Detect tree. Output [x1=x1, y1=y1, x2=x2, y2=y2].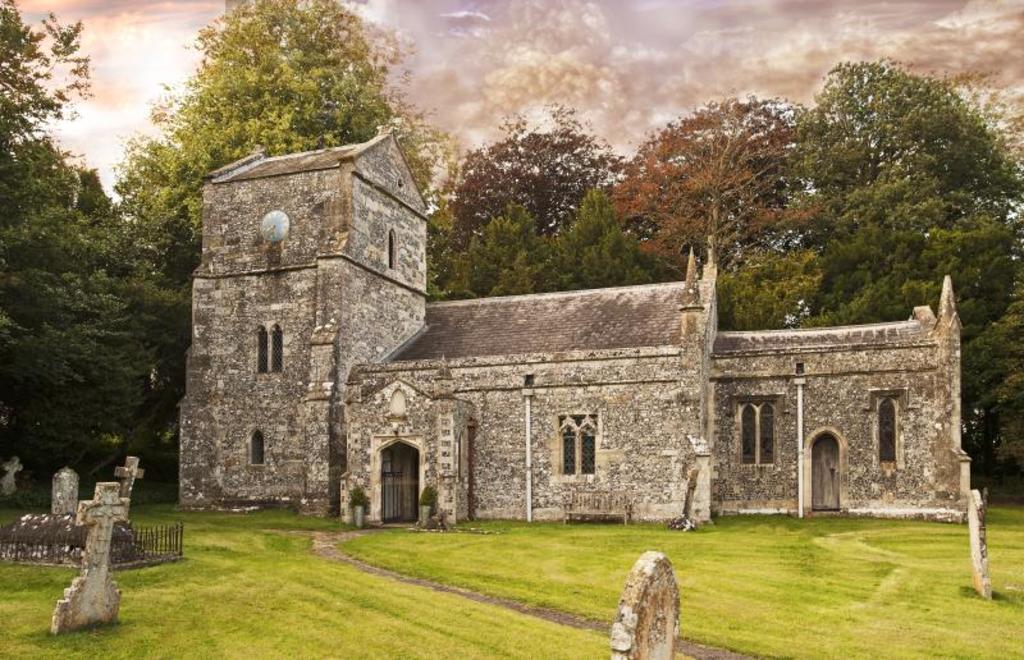
[x1=964, y1=98, x2=1023, y2=458].
